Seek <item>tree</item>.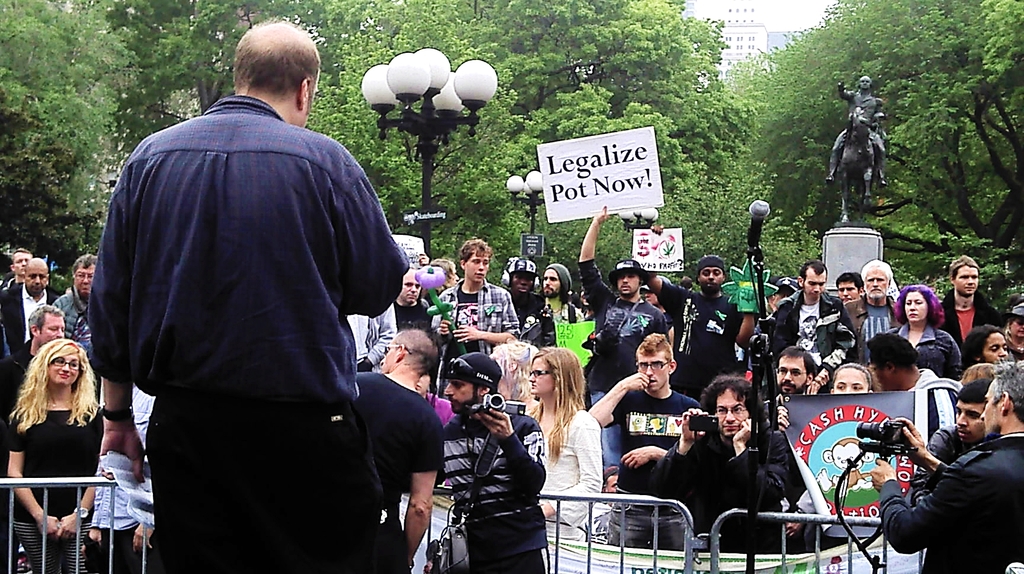
rect(311, 0, 515, 276).
